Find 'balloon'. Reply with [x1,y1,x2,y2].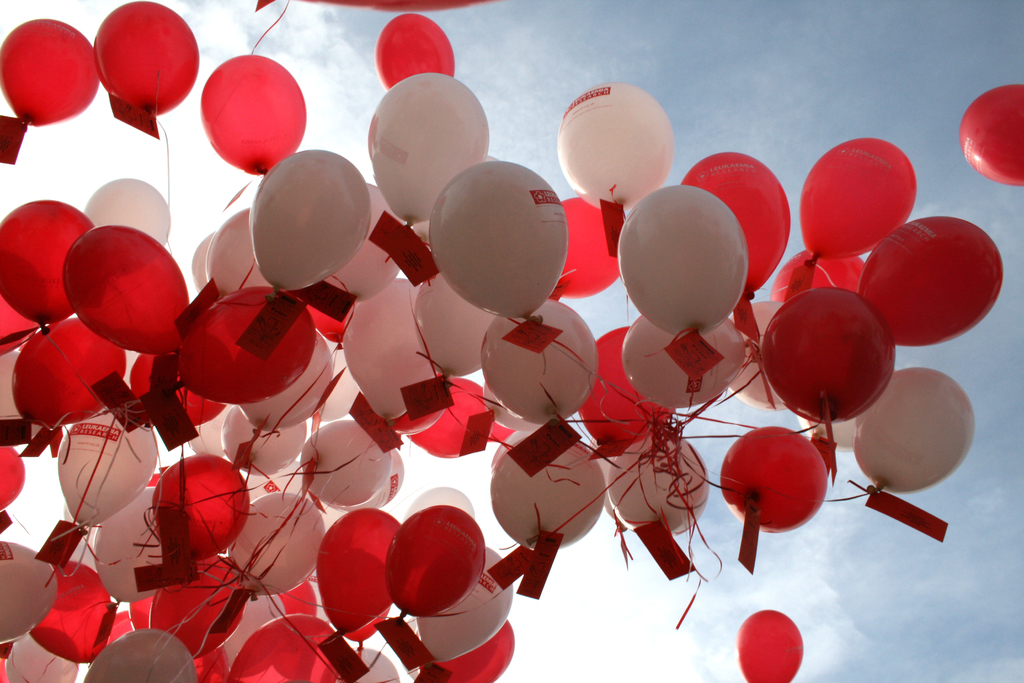
[312,339,360,422].
